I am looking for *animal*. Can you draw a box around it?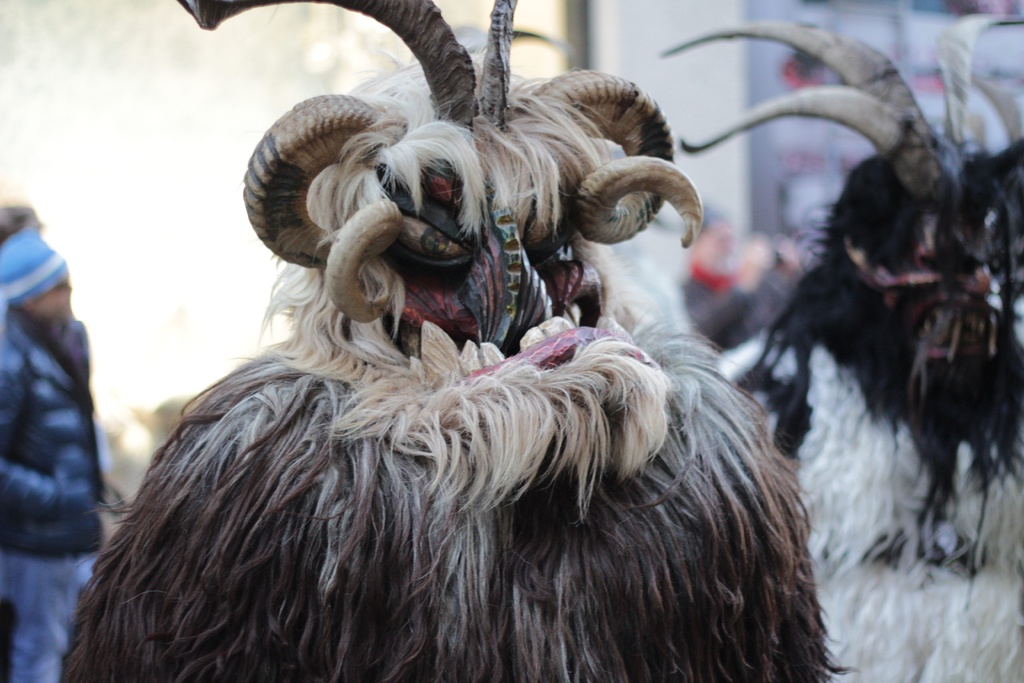
Sure, the bounding box is {"left": 657, "top": 10, "right": 1023, "bottom": 682}.
